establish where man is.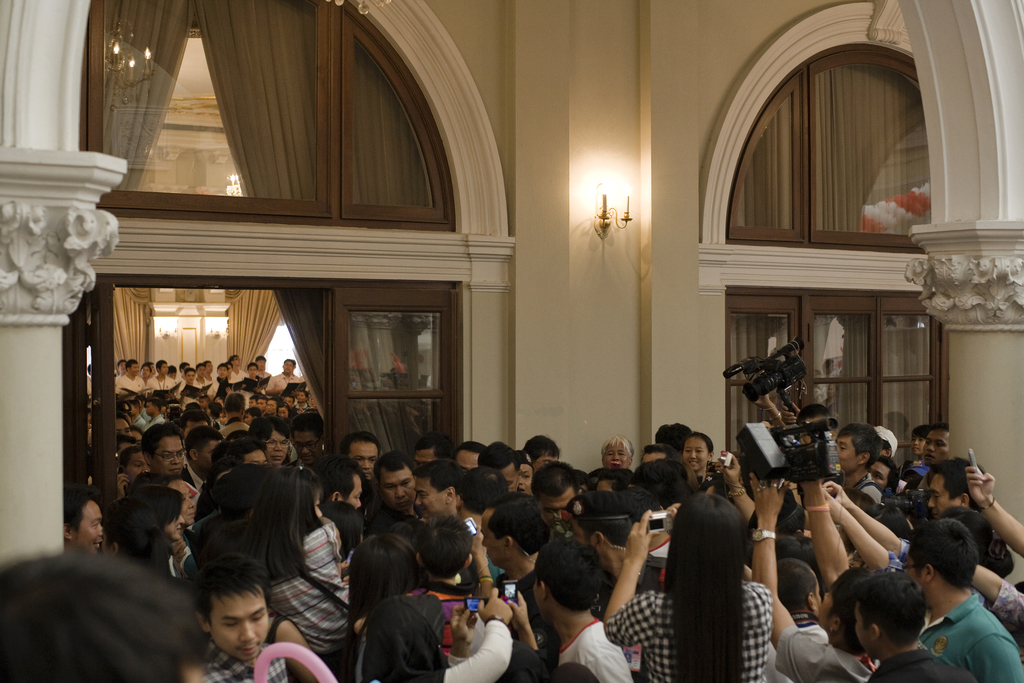
Established at x1=0, y1=557, x2=216, y2=682.
